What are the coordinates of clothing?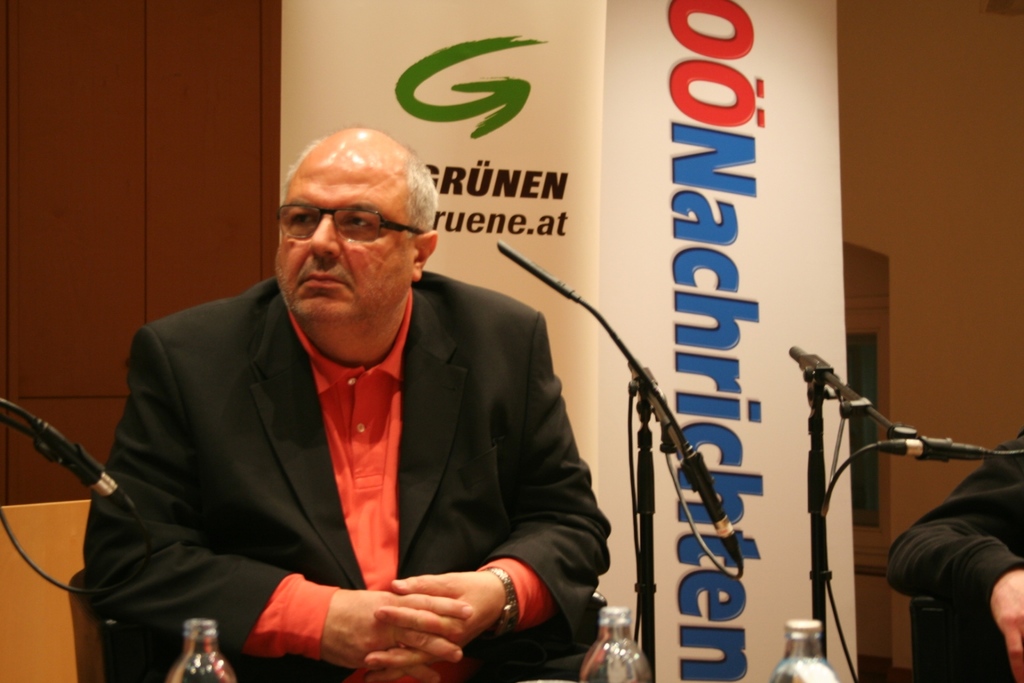
[883, 426, 1023, 634].
